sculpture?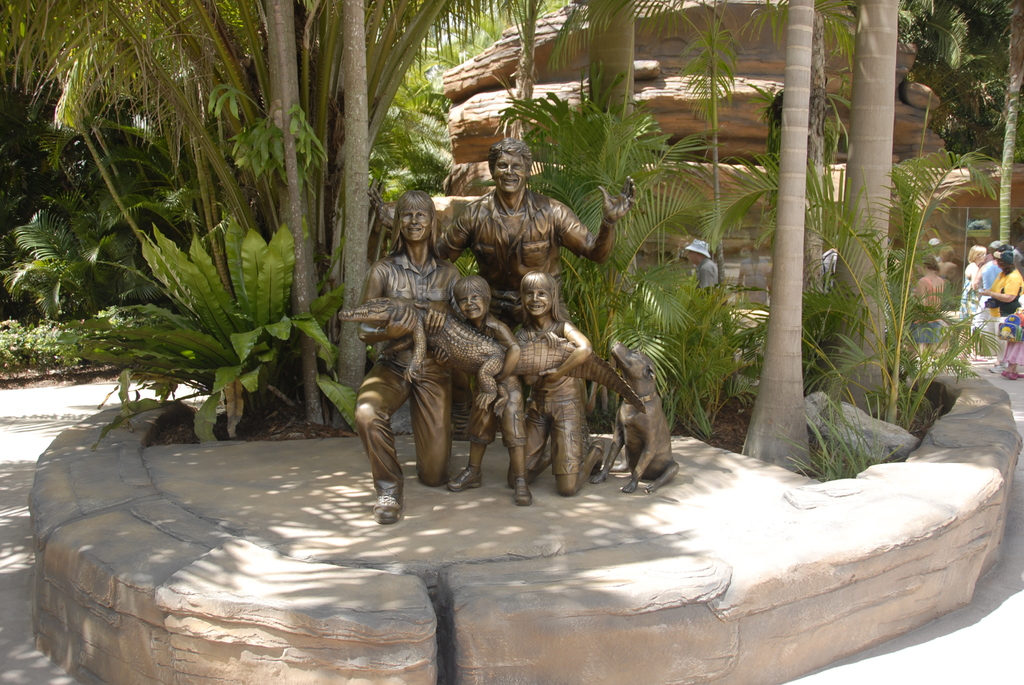
box(598, 336, 673, 500)
